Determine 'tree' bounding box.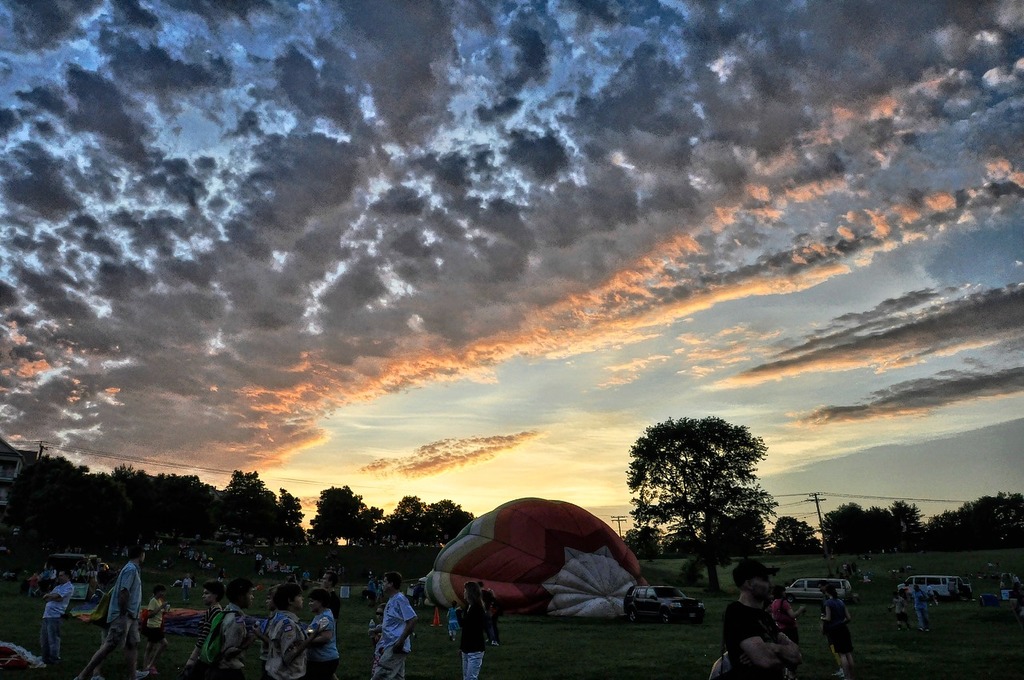
Determined: bbox=[164, 468, 214, 520].
